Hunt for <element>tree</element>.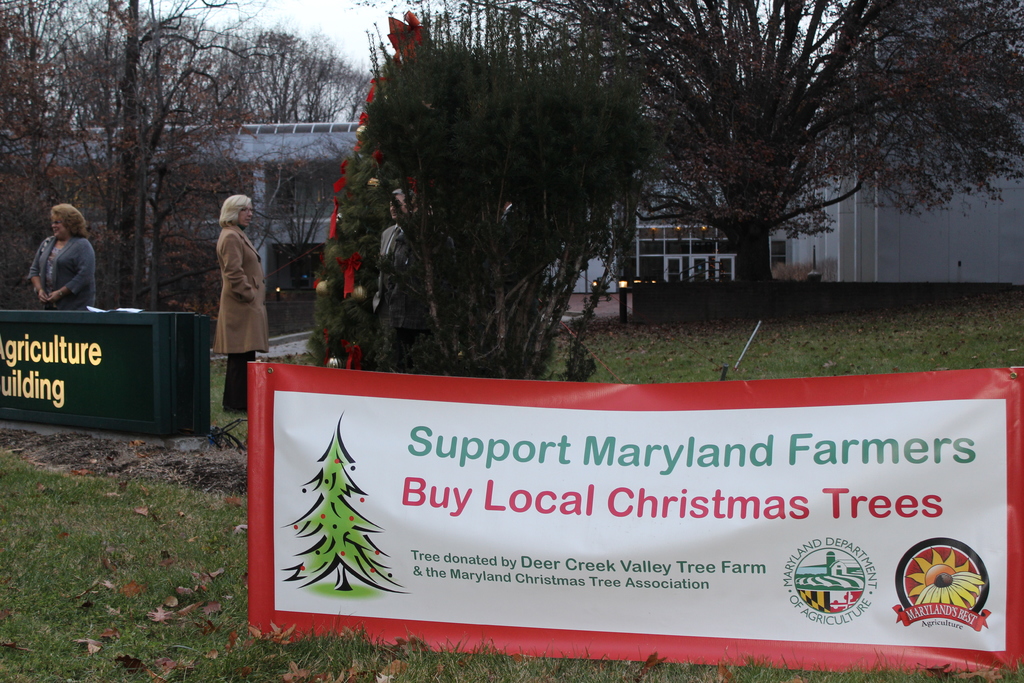
Hunted down at detection(284, 0, 684, 383).
